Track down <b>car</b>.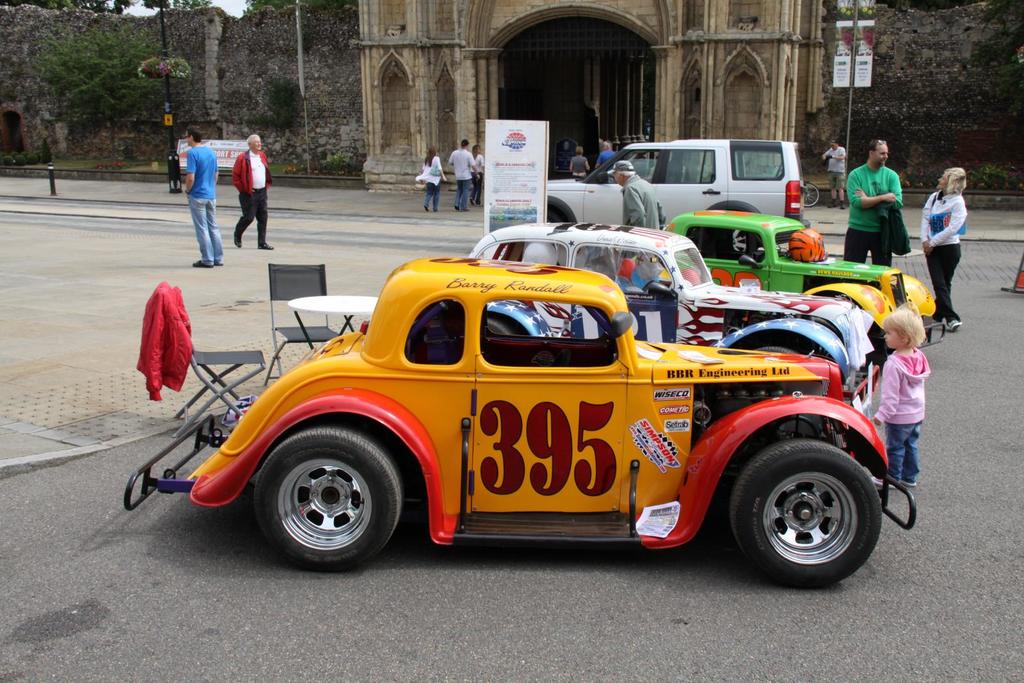
Tracked to left=668, top=209, right=947, bottom=373.
